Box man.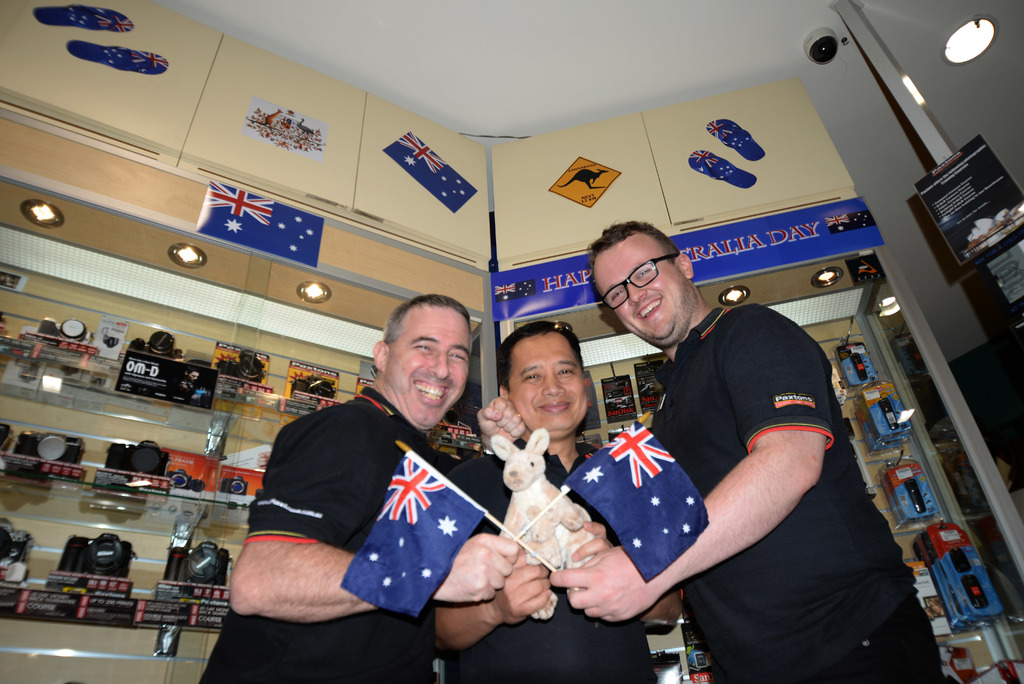
select_region(230, 304, 520, 667).
